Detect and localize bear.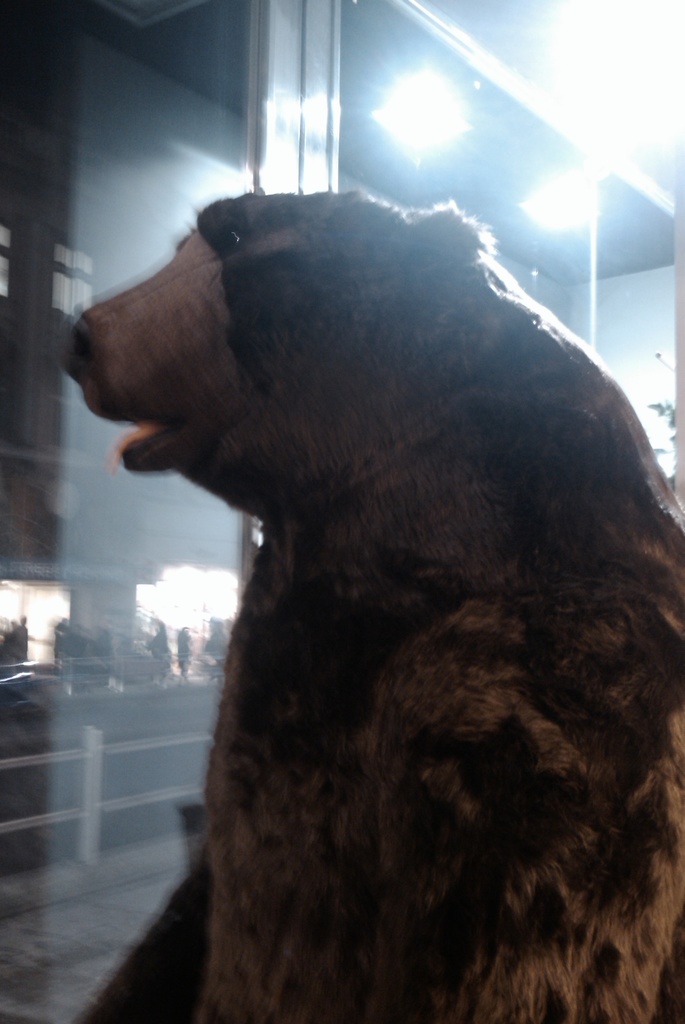
Localized at detection(62, 189, 684, 1023).
